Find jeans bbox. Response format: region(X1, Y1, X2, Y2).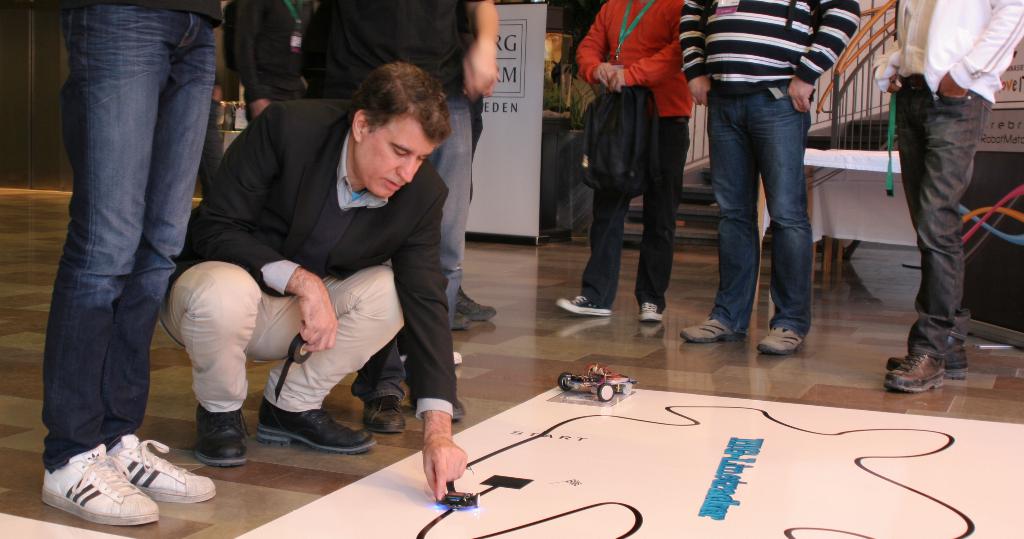
region(708, 76, 826, 341).
